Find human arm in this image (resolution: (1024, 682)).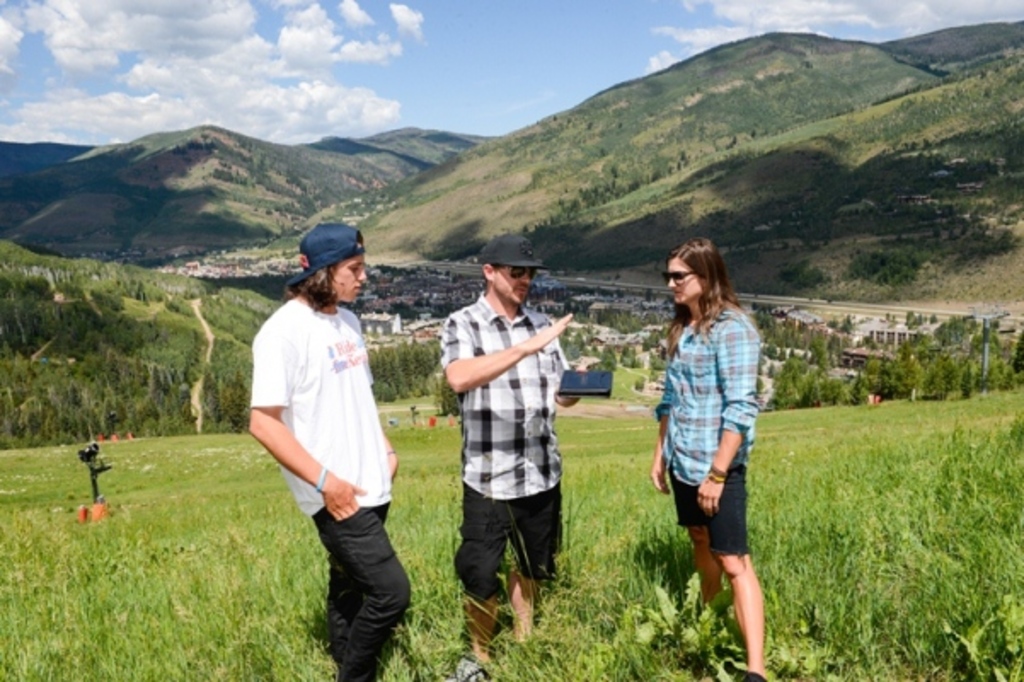
385 431 400 481.
